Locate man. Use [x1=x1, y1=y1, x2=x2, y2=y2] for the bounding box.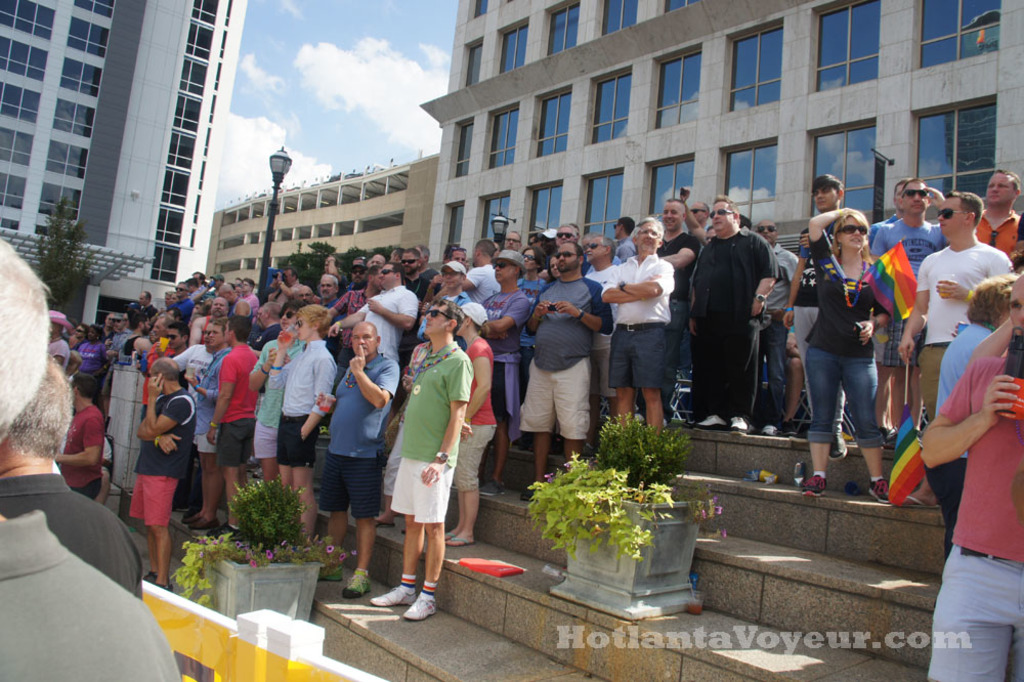
[x1=781, y1=169, x2=876, y2=440].
